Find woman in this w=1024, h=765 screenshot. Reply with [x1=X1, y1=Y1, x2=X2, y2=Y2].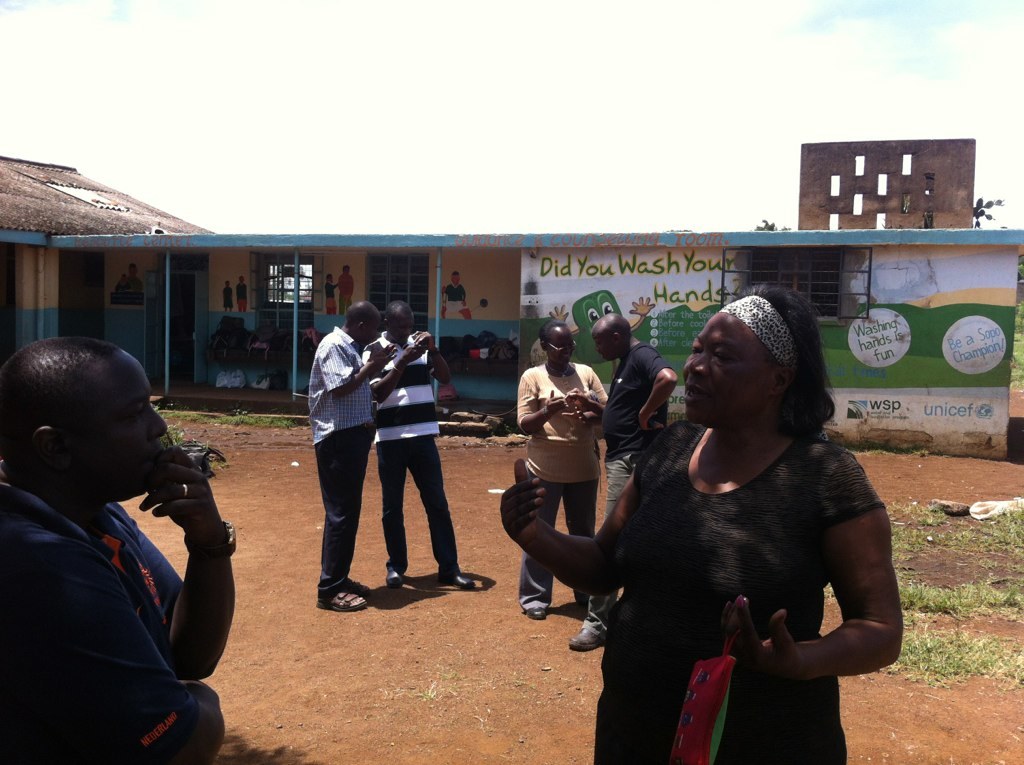
[x1=571, y1=275, x2=896, y2=738].
